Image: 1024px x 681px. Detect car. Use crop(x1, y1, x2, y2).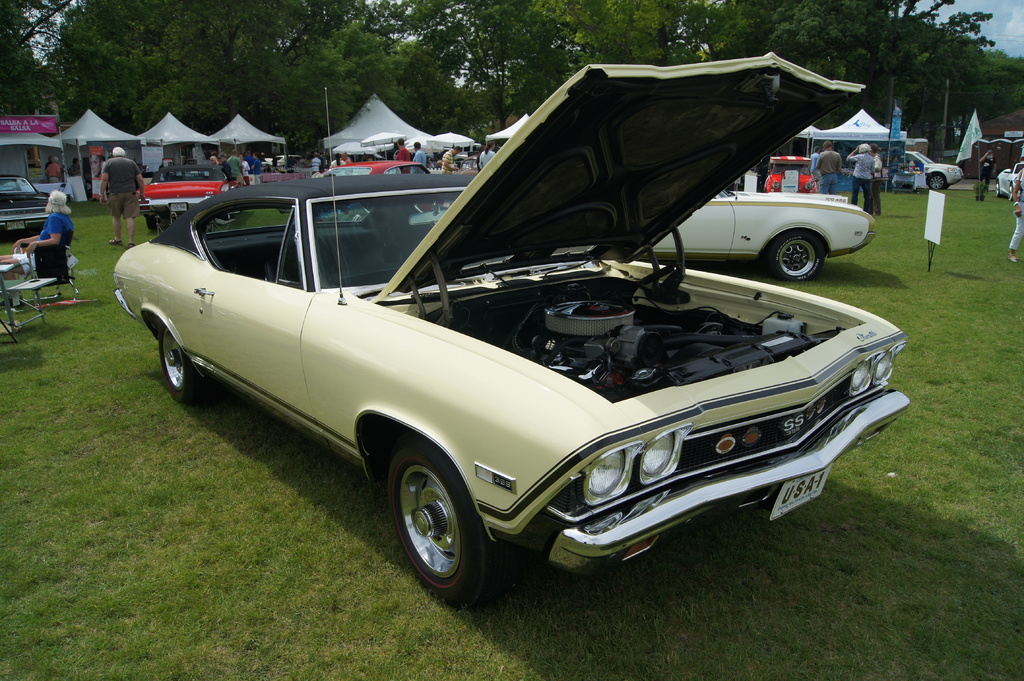
crop(100, 39, 920, 645).
